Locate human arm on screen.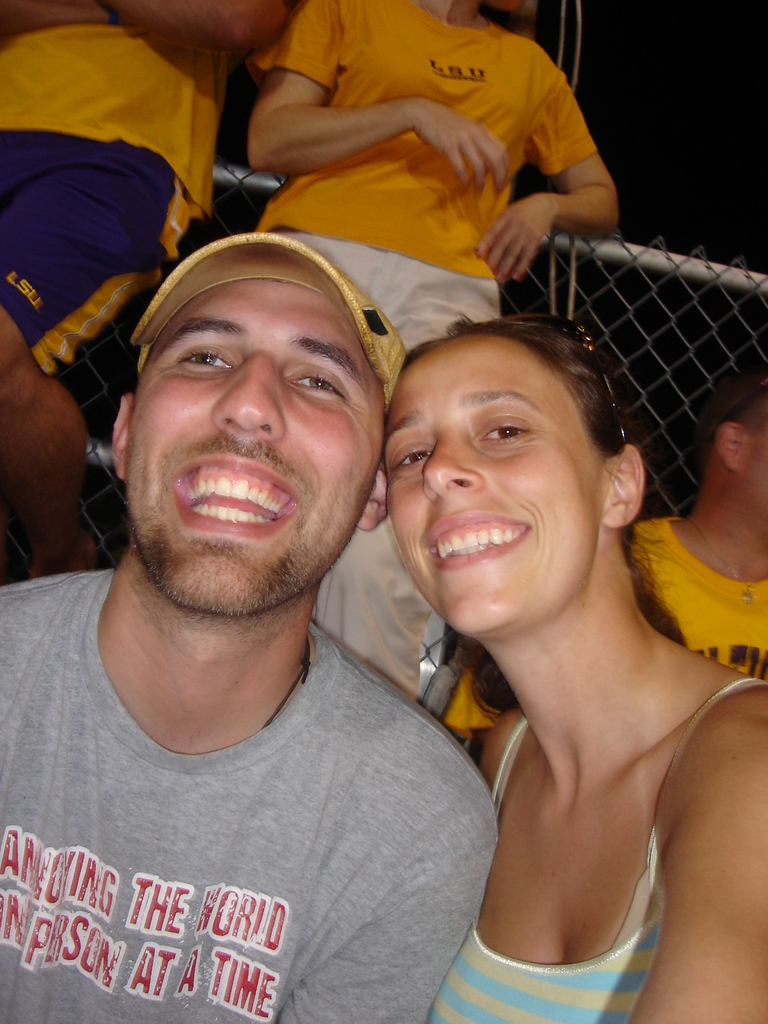
On screen at {"left": 0, "top": 0, "right": 114, "bottom": 44}.
